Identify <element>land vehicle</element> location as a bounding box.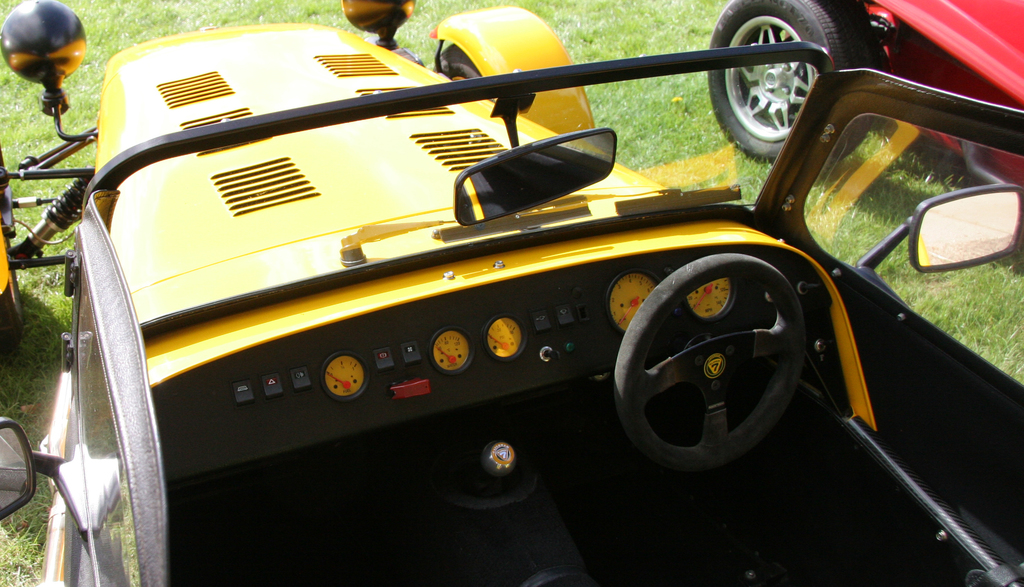
box=[705, 0, 1023, 161].
